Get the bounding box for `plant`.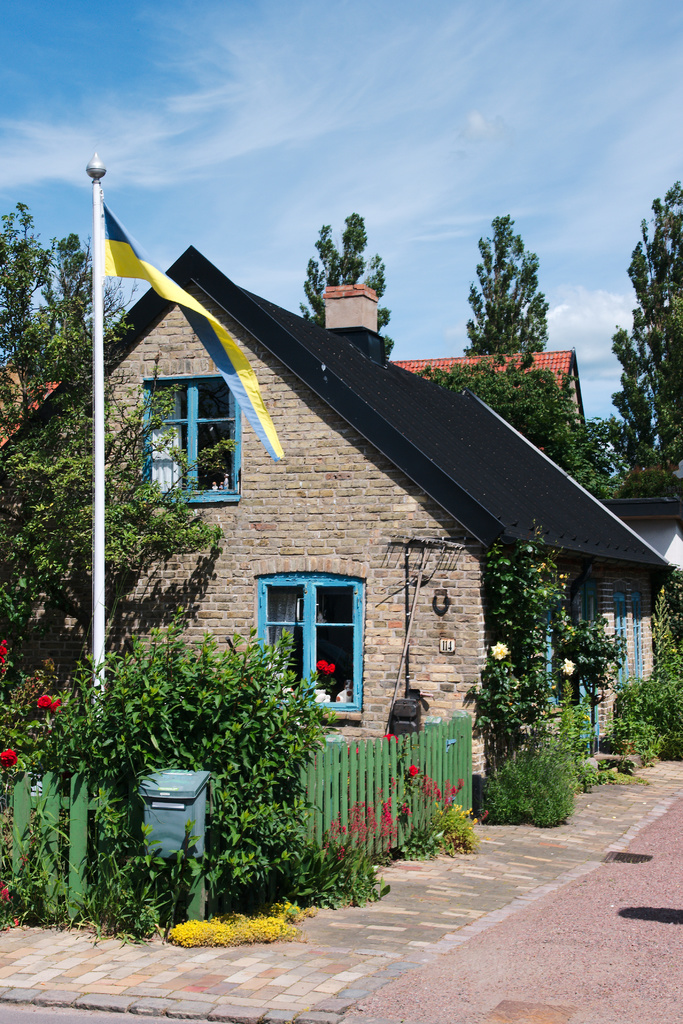
region(402, 804, 482, 860).
